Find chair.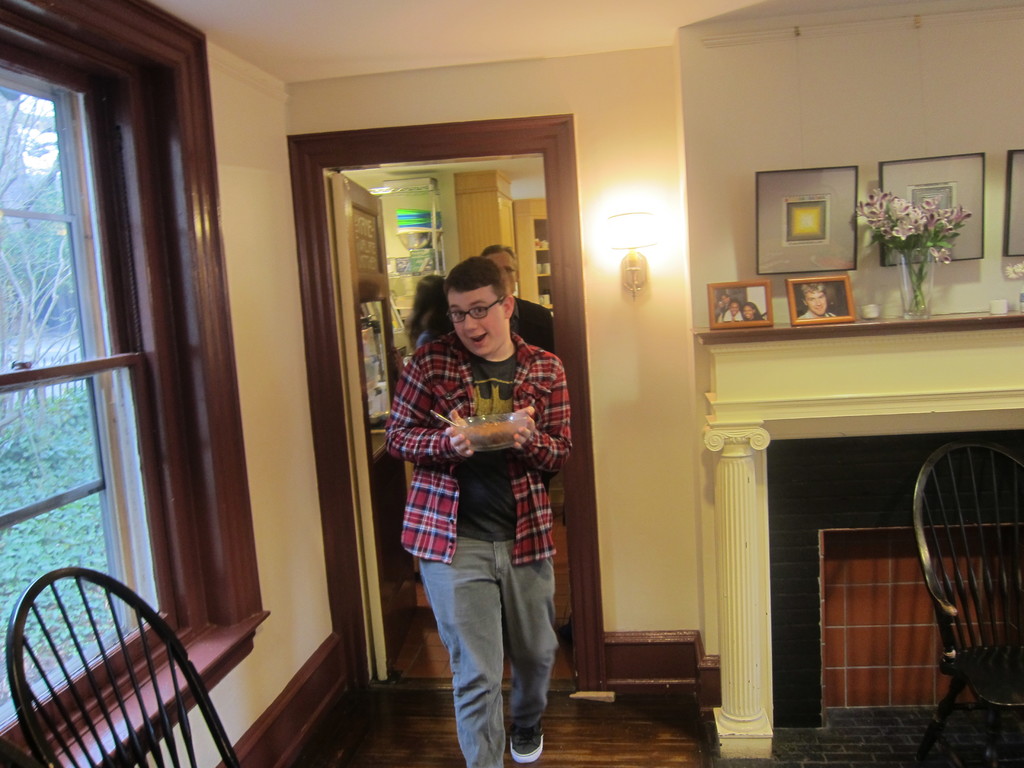
BBox(1, 544, 232, 760).
